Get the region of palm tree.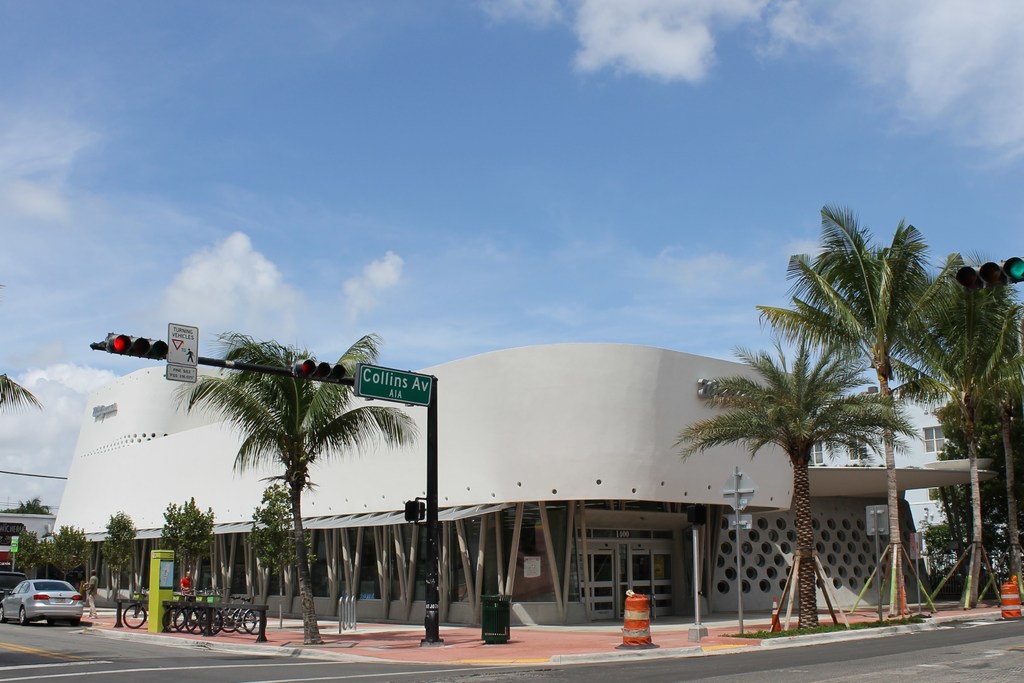
box(678, 346, 897, 634).
